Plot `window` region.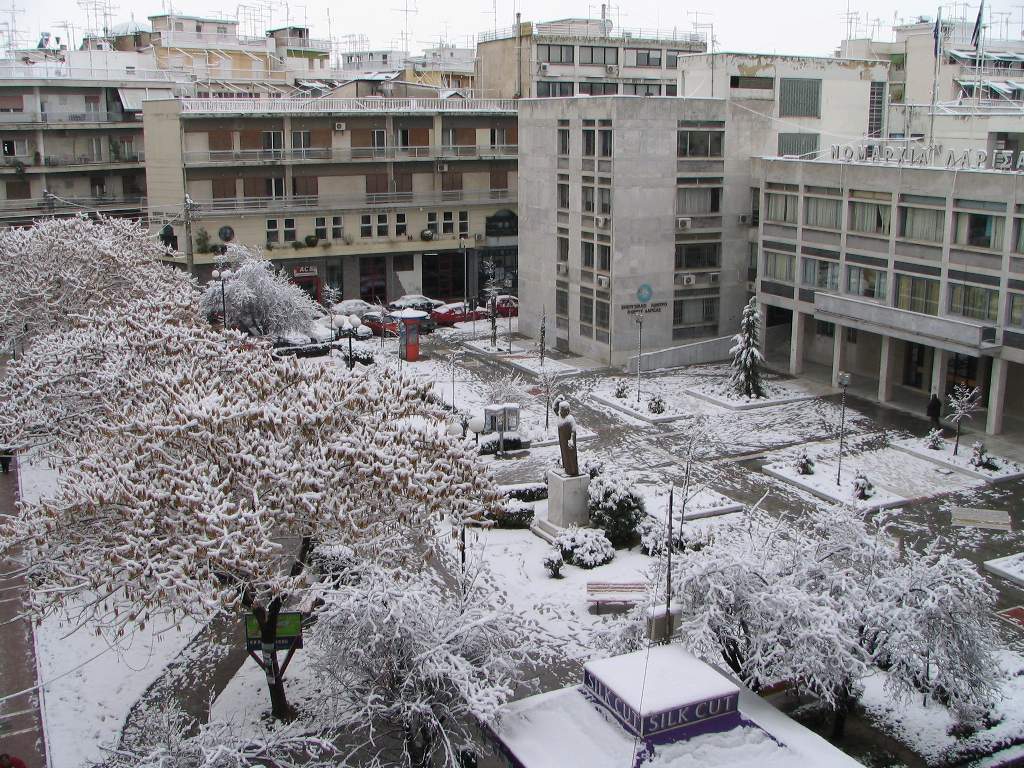
Plotted at BBox(598, 162, 610, 170).
